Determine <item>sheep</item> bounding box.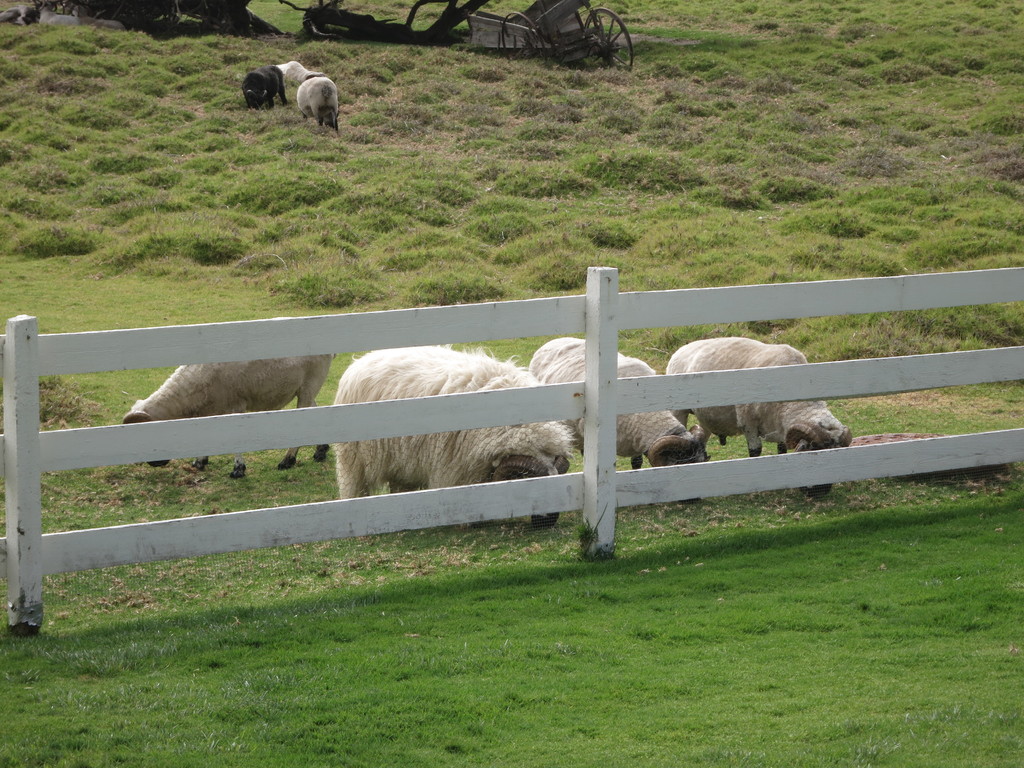
Determined: select_region(660, 338, 856, 488).
